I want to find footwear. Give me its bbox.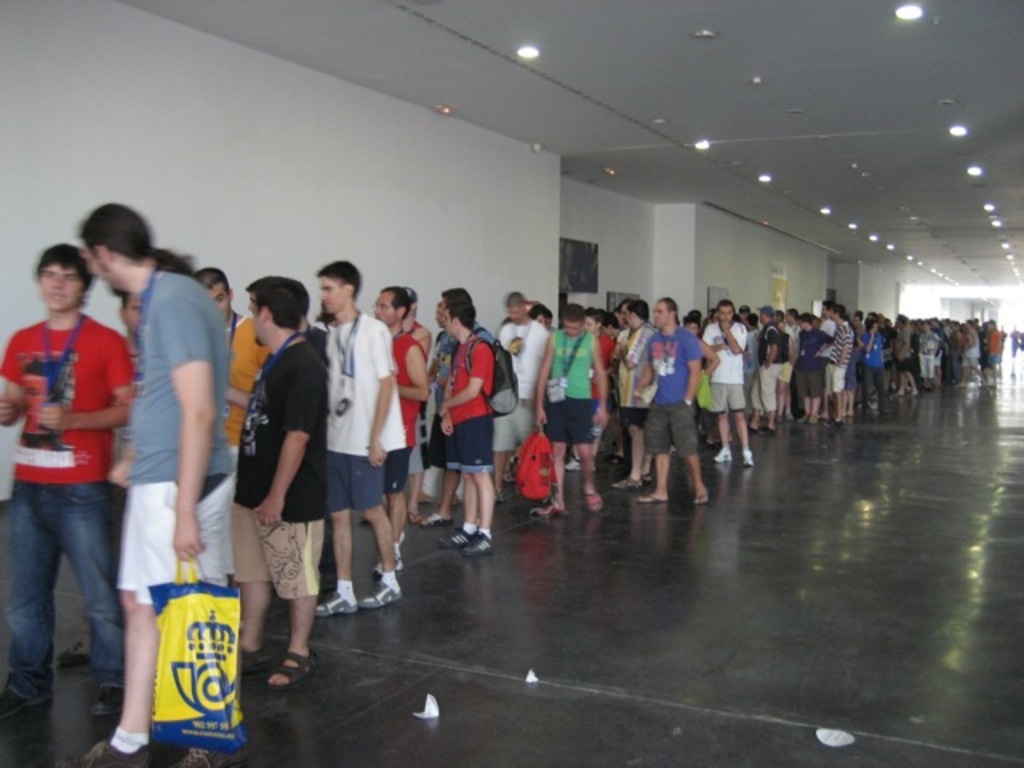
{"left": 176, "top": 746, "right": 251, "bottom": 766}.
